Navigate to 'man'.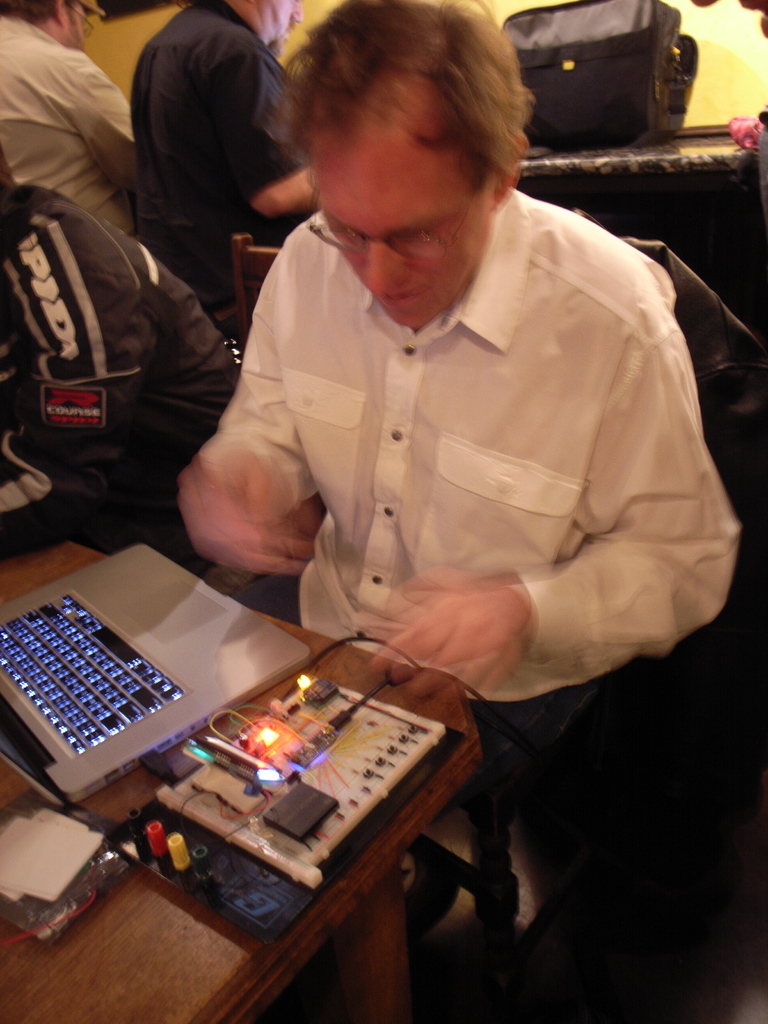
Navigation target: box=[152, 5, 745, 806].
